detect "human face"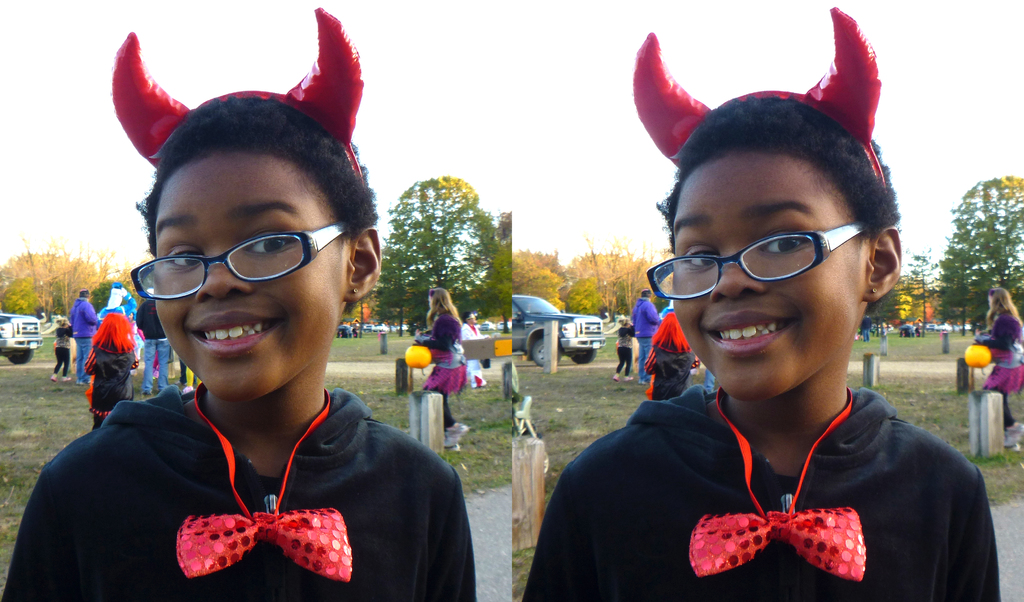
box(468, 311, 476, 327)
